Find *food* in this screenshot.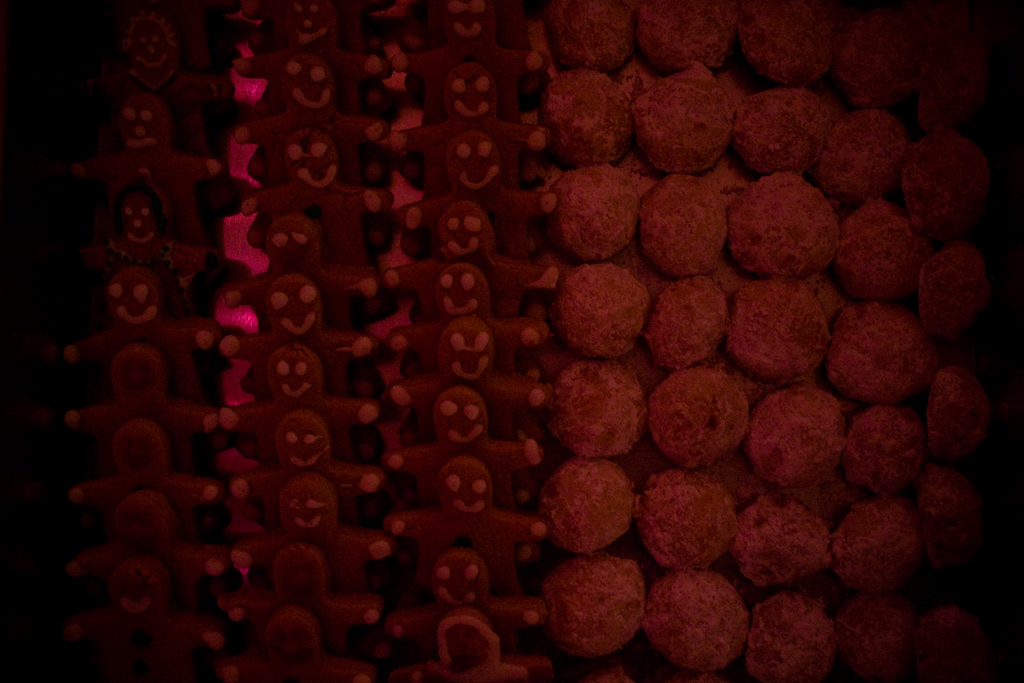
The bounding box for *food* is 543:554:645:656.
